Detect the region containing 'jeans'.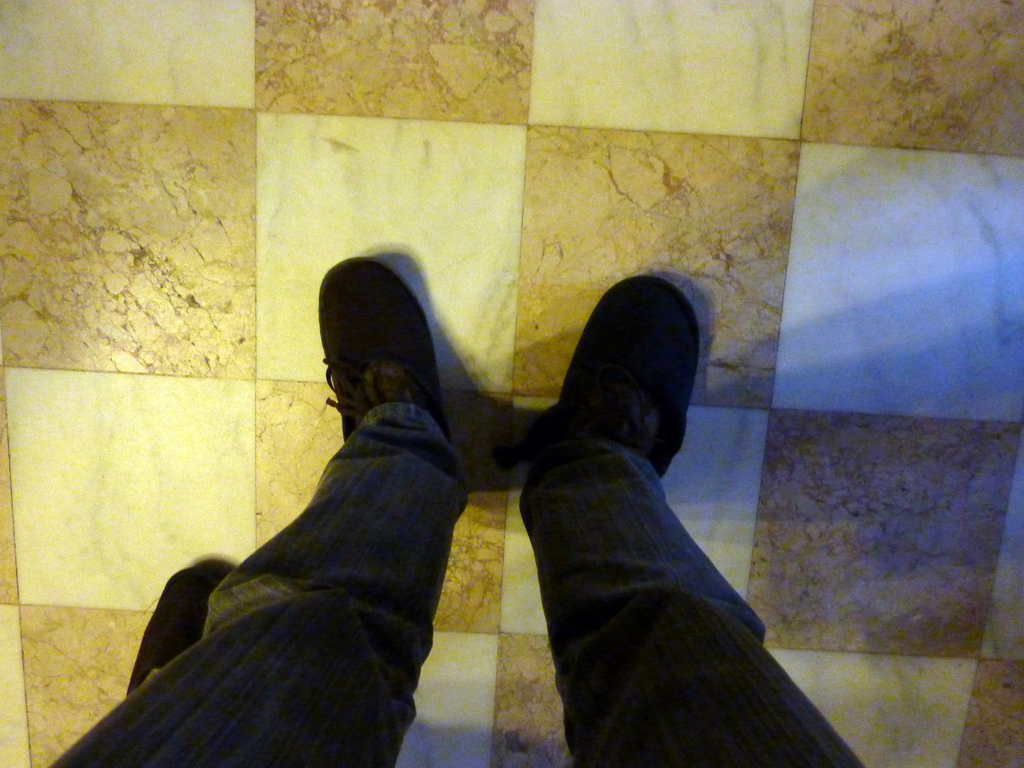
pyautogui.locateOnScreen(48, 403, 869, 767).
